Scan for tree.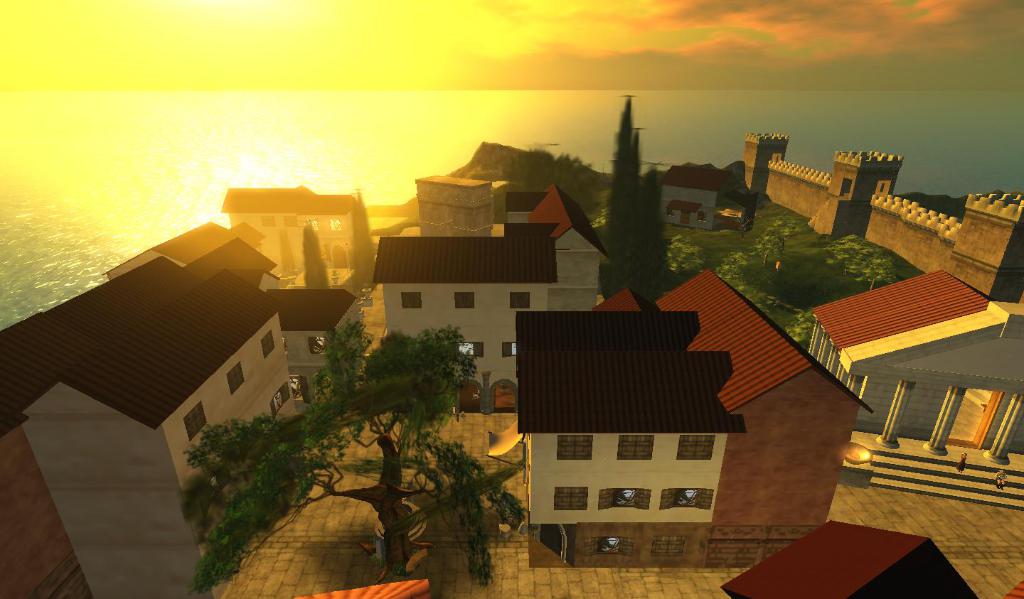
Scan result: region(818, 230, 895, 299).
